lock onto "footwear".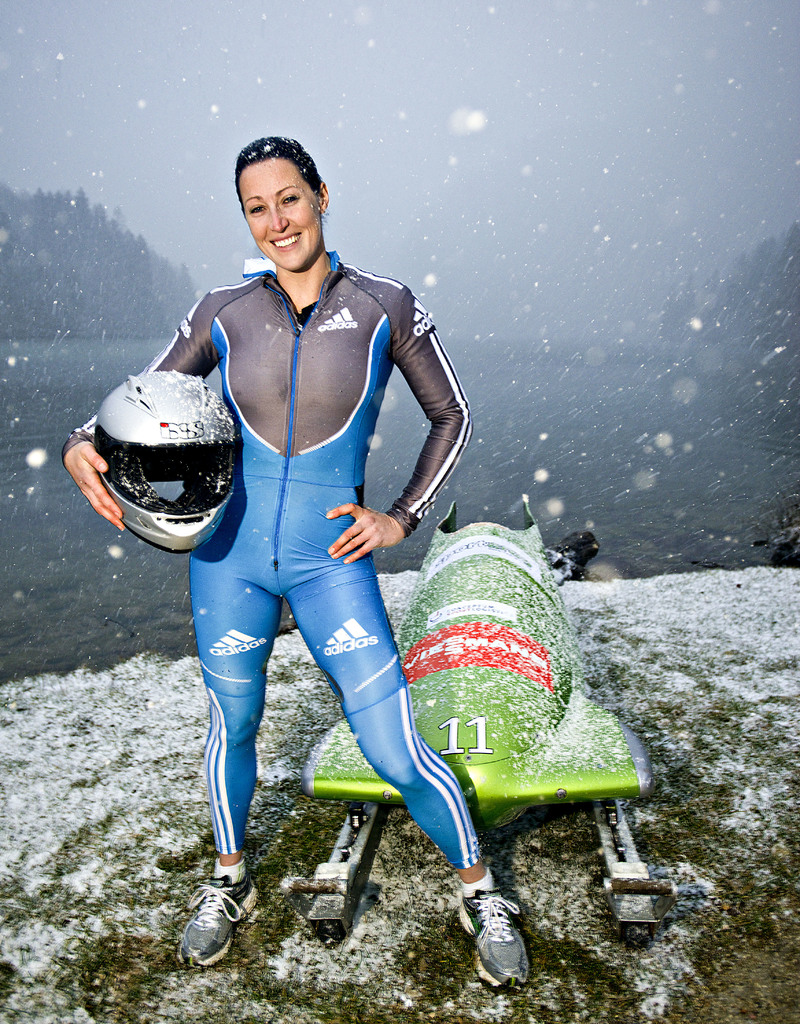
Locked: {"left": 457, "top": 884, "right": 532, "bottom": 995}.
